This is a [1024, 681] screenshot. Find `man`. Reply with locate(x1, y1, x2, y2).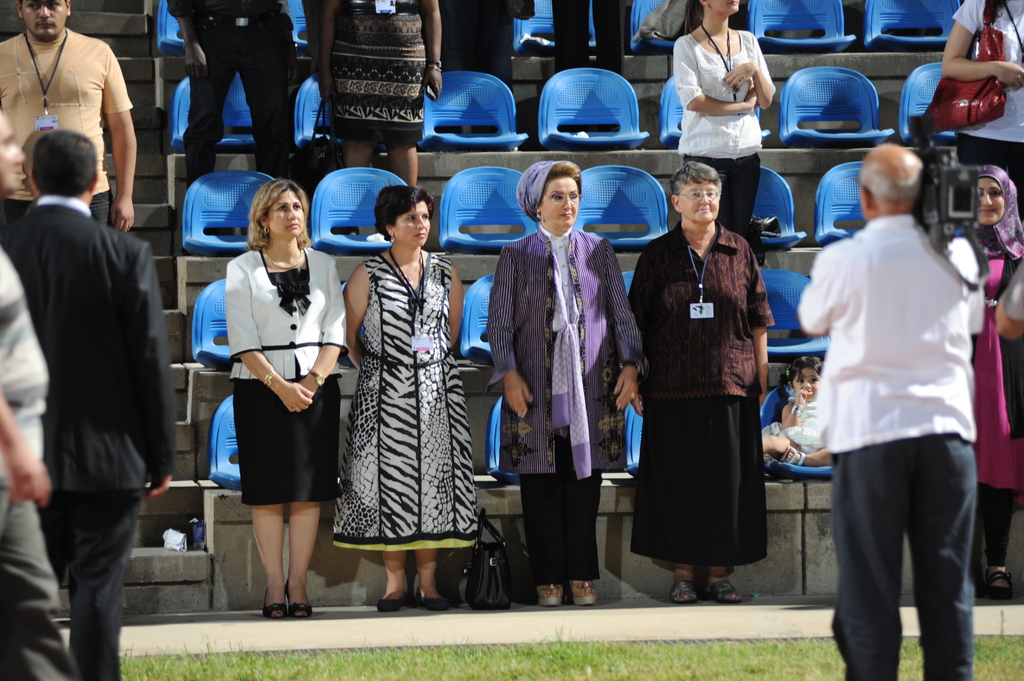
locate(170, 0, 303, 200).
